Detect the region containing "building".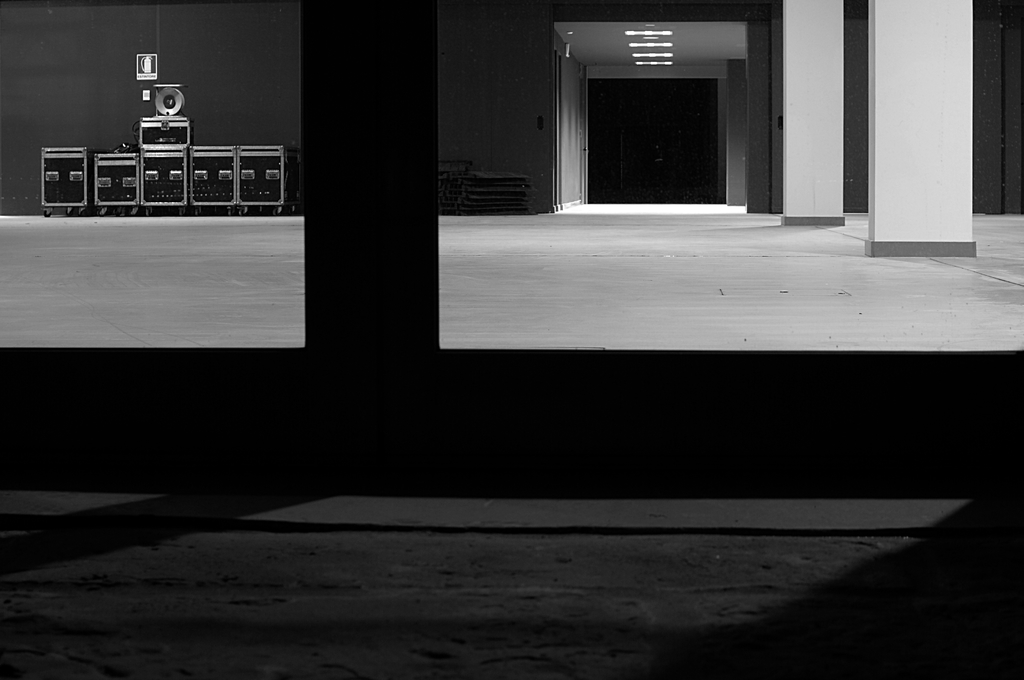
0 2 1023 679.
